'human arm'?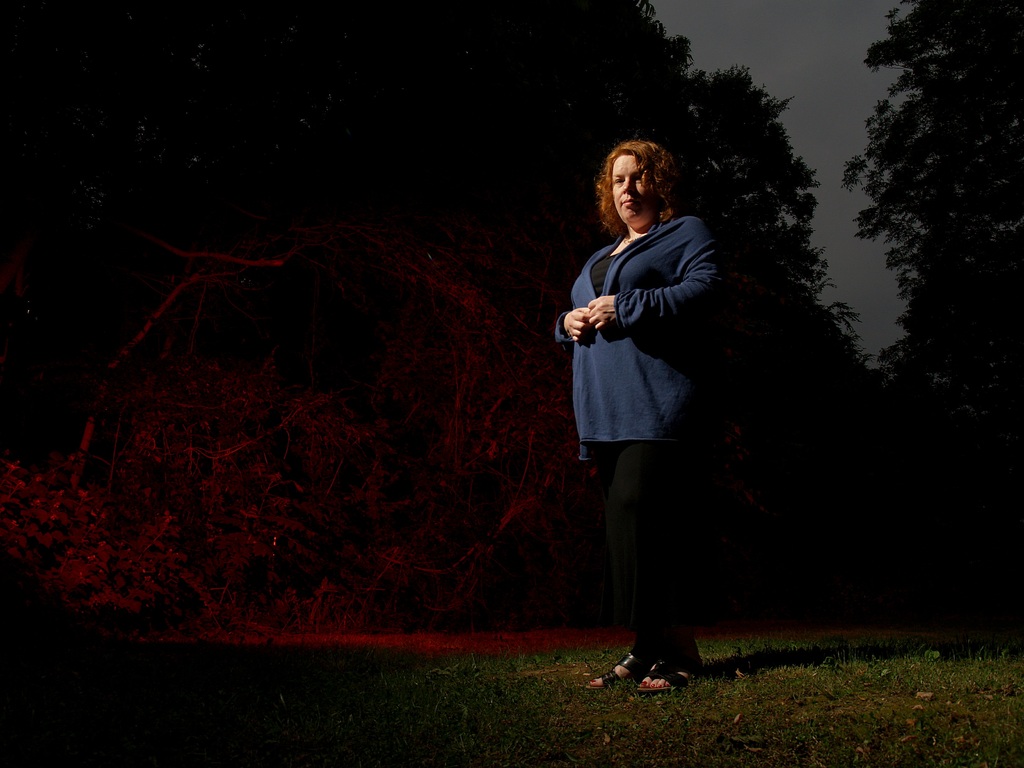
select_region(556, 285, 597, 347)
